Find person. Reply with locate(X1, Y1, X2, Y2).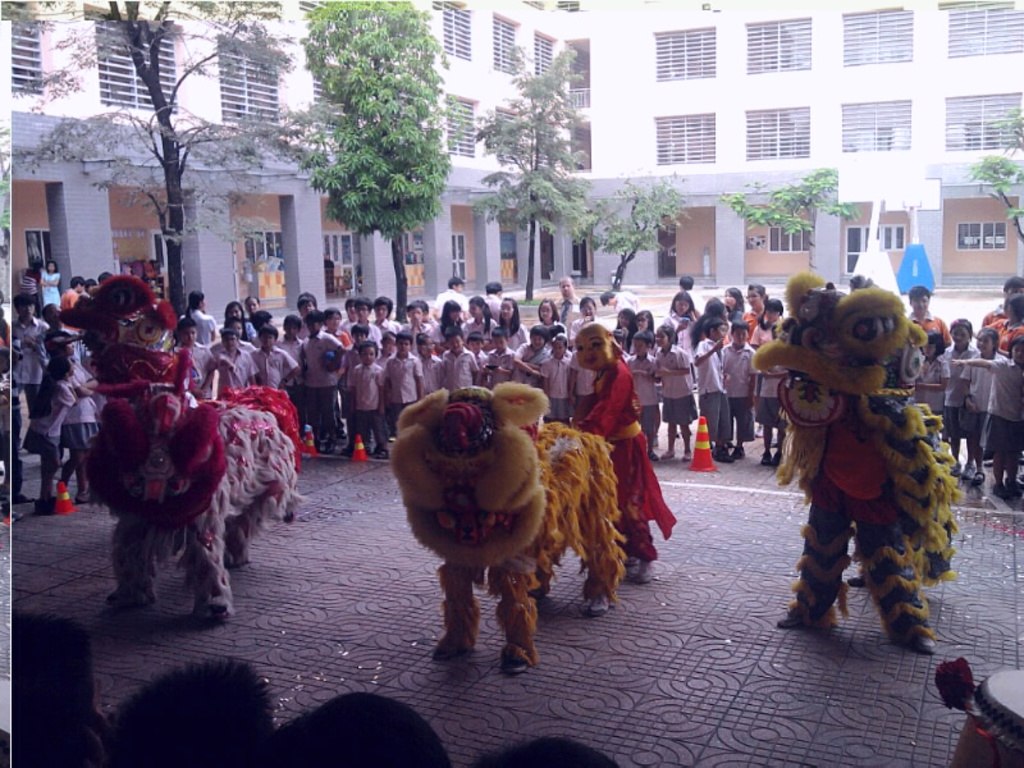
locate(556, 273, 584, 329).
